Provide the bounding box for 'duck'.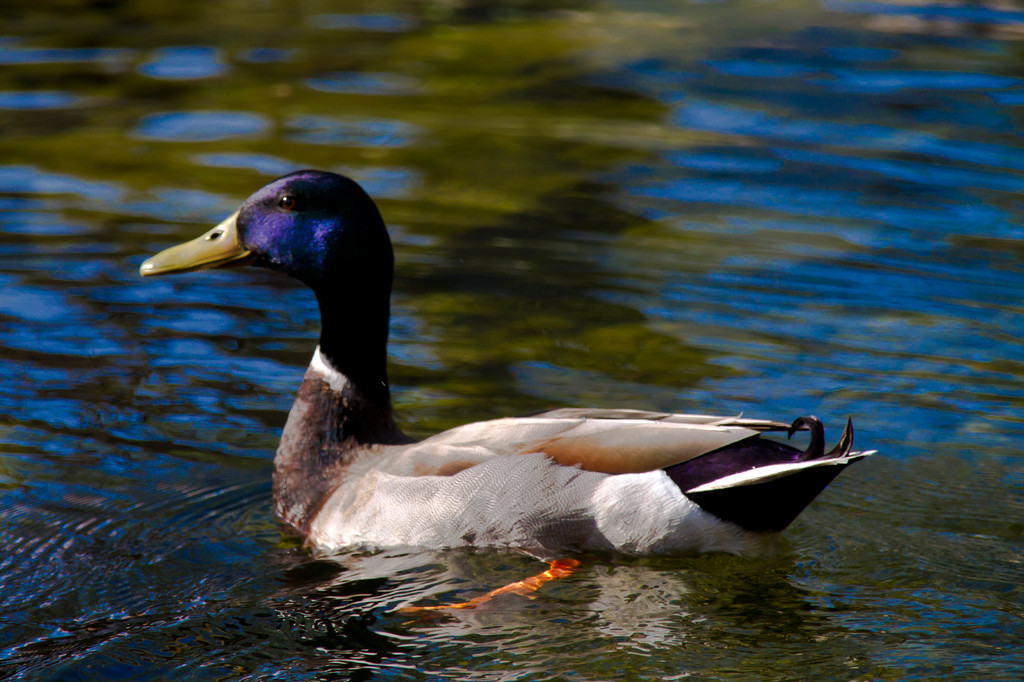
140, 170, 877, 629.
